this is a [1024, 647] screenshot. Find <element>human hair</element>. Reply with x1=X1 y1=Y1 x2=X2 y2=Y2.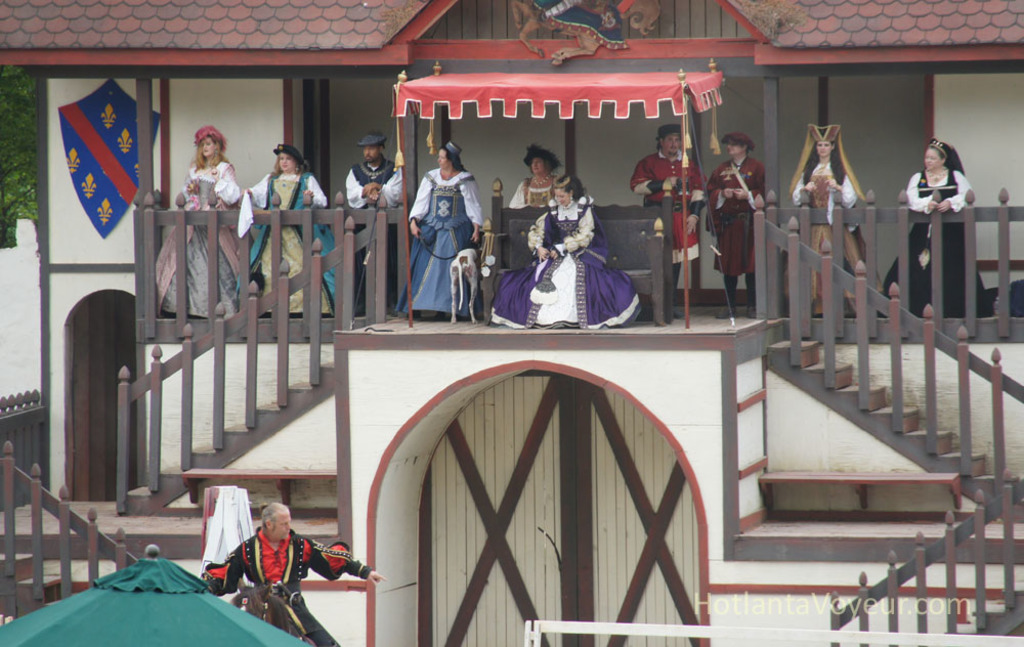
x1=828 y1=139 x2=844 y2=183.
